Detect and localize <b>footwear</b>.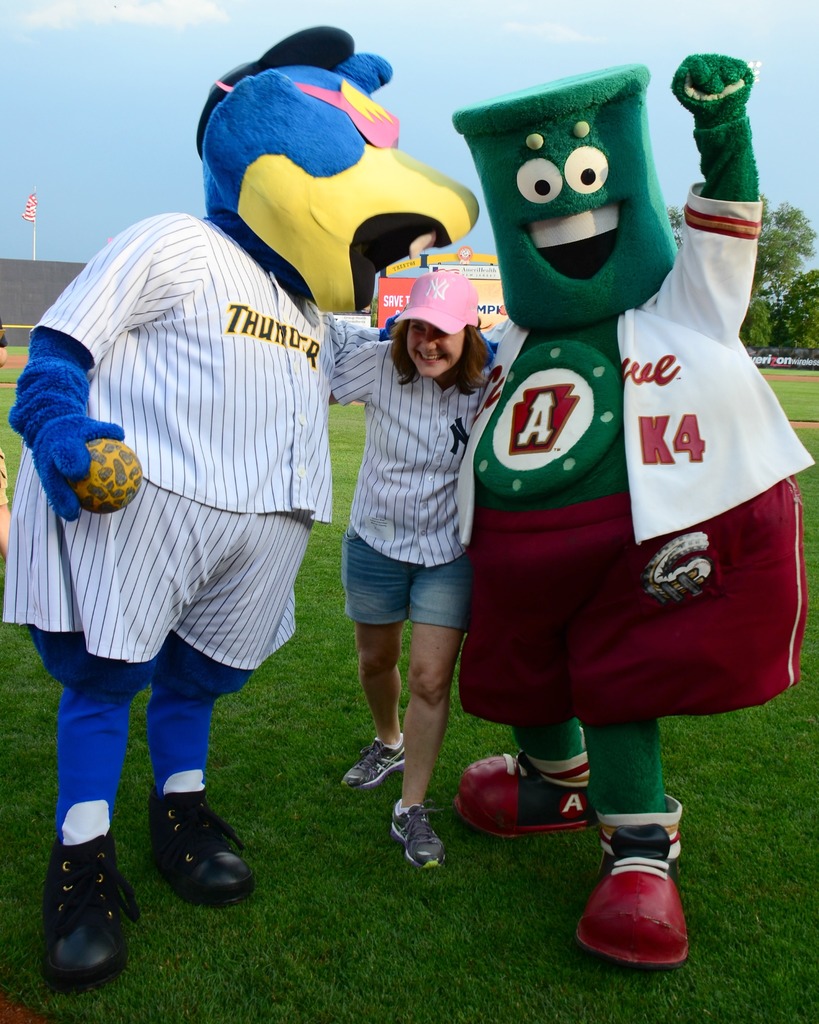
Localized at (x1=338, y1=735, x2=404, y2=792).
